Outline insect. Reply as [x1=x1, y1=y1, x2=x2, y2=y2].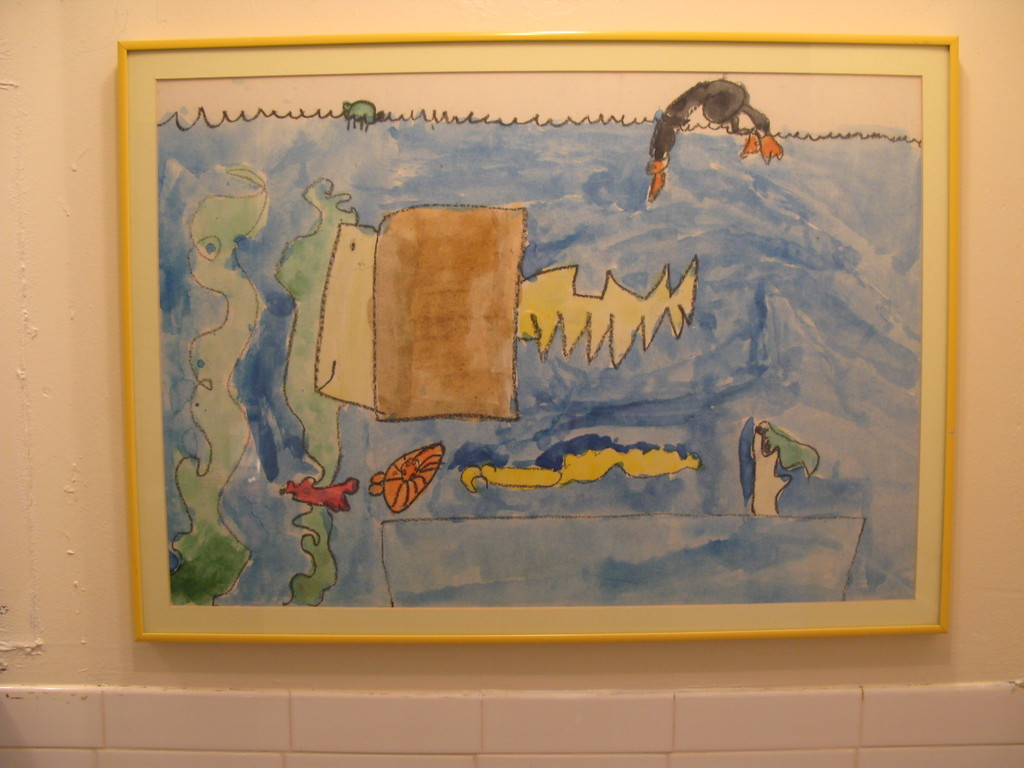
[x1=382, y1=445, x2=446, y2=508].
